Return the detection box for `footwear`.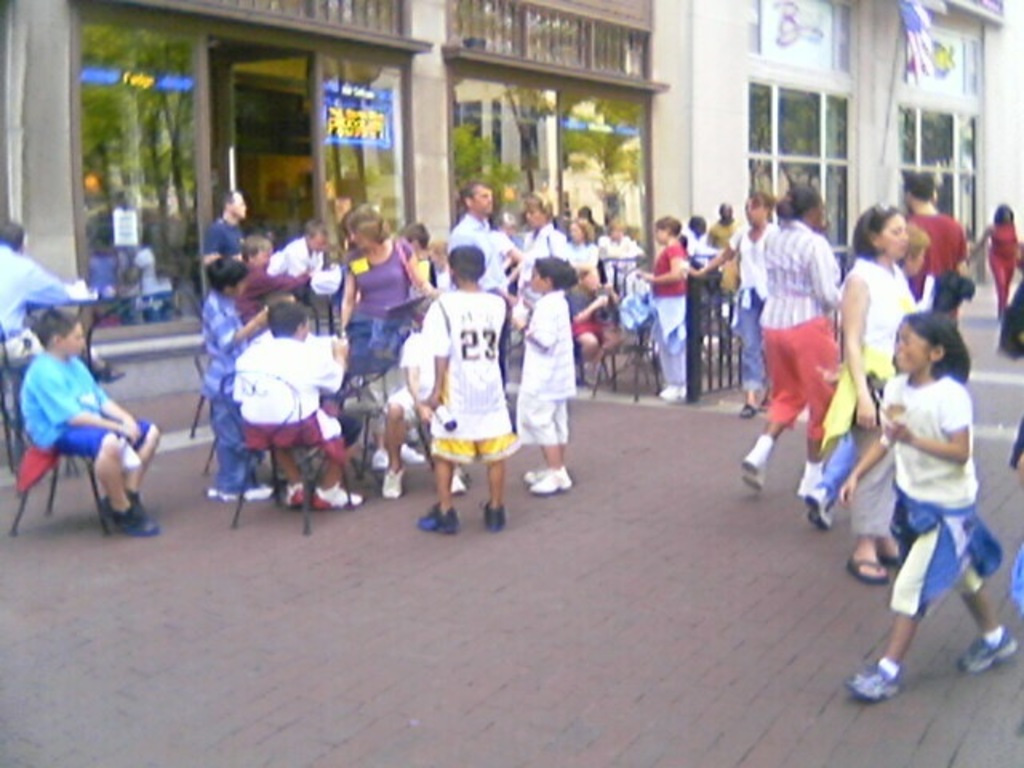
<region>317, 482, 368, 506</region>.
